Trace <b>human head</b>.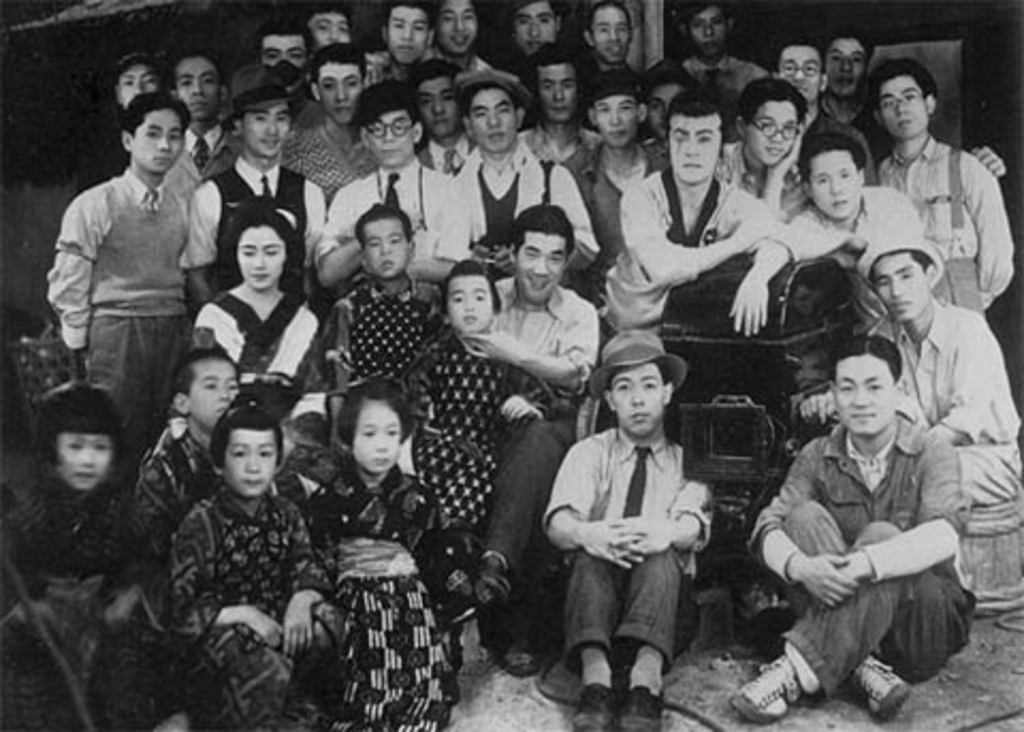
Traced to x1=640 y1=64 x2=691 y2=143.
